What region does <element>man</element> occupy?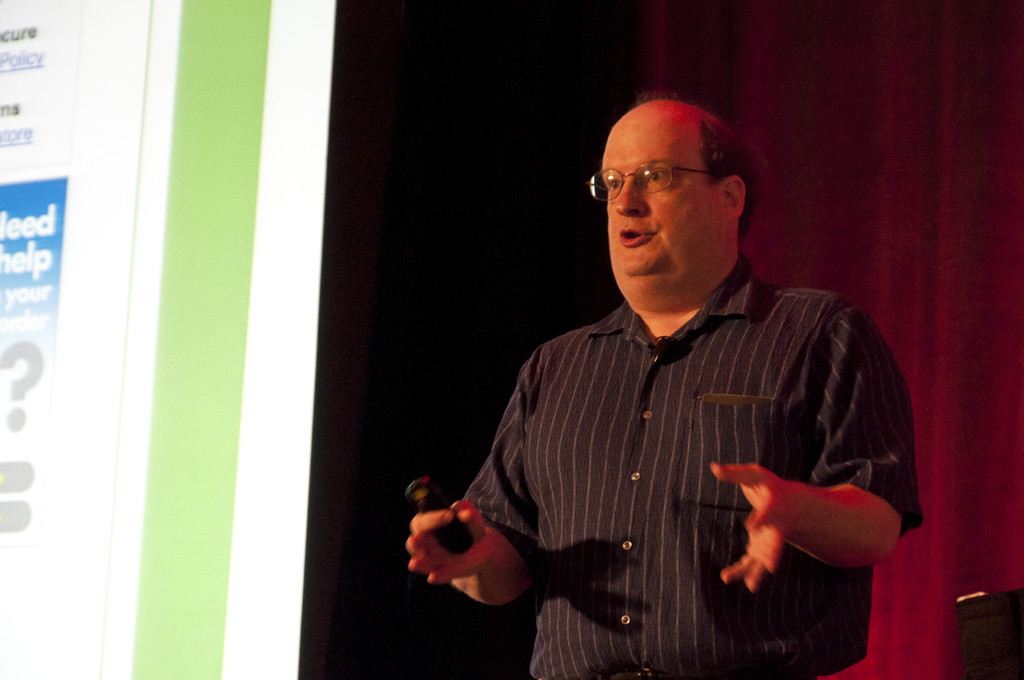
{"left": 405, "top": 75, "right": 926, "bottom": 661}.
